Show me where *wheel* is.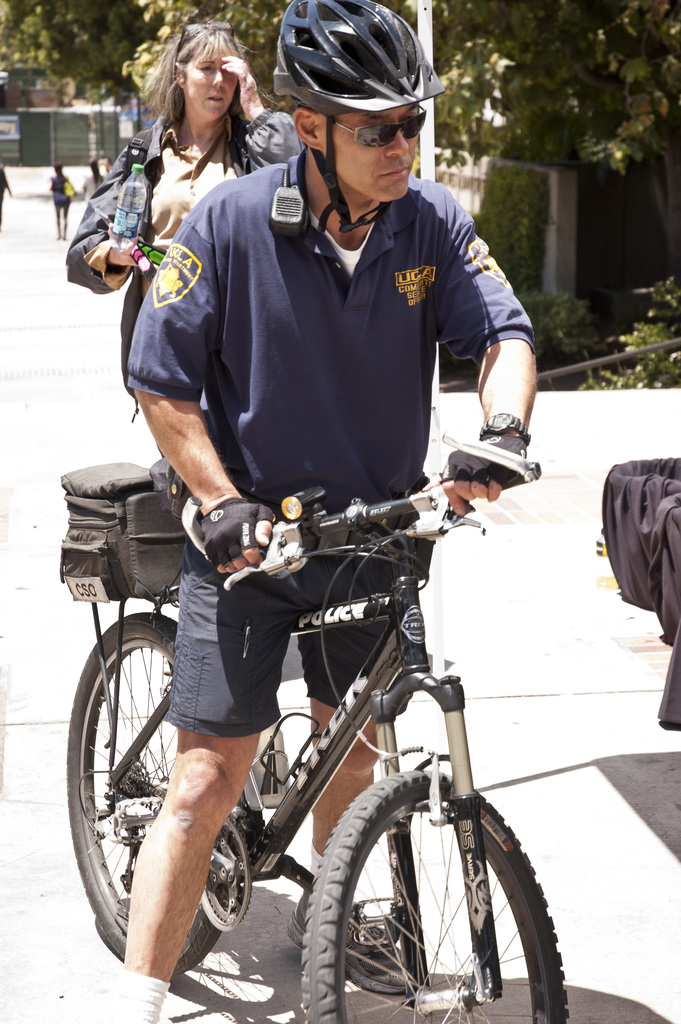
*wheel* is at crop(299, 765, 571, 1023).
